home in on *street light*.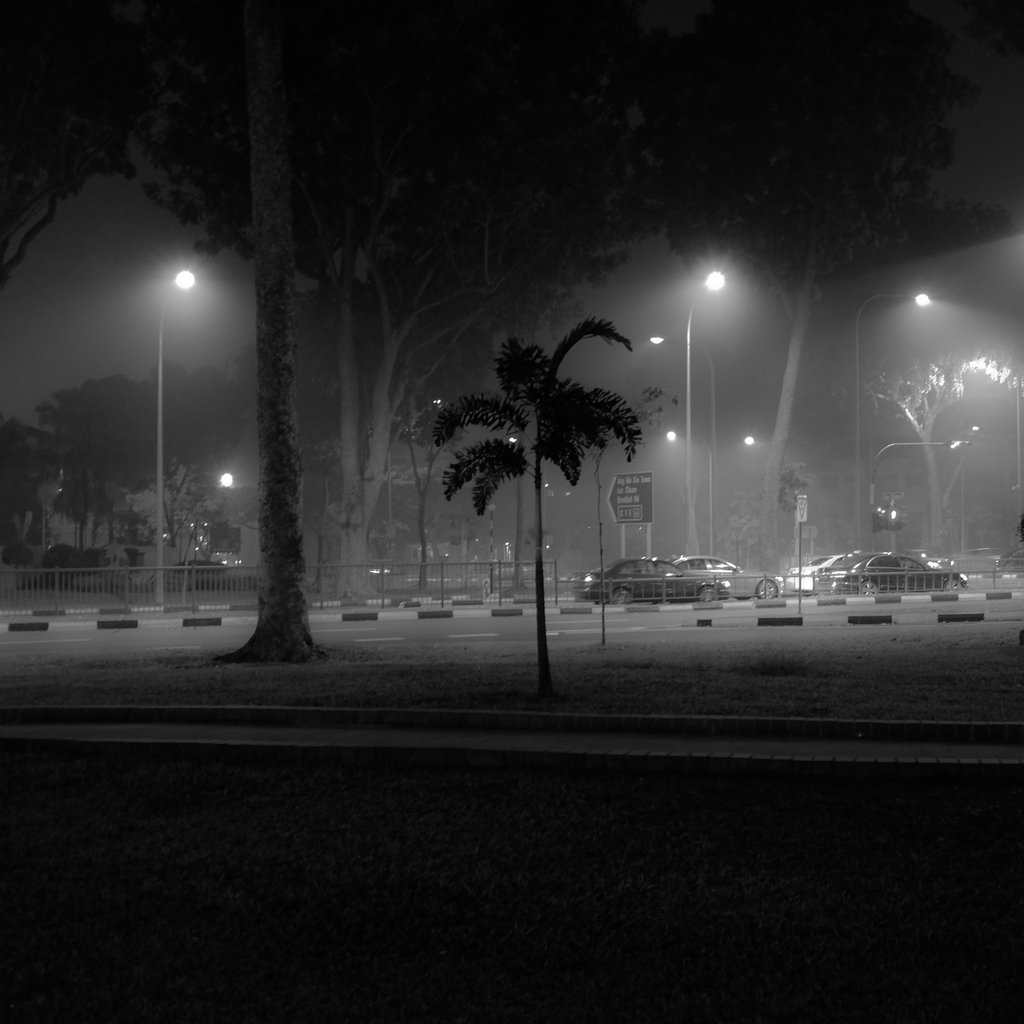
Homed in at 954 427 979 549.
